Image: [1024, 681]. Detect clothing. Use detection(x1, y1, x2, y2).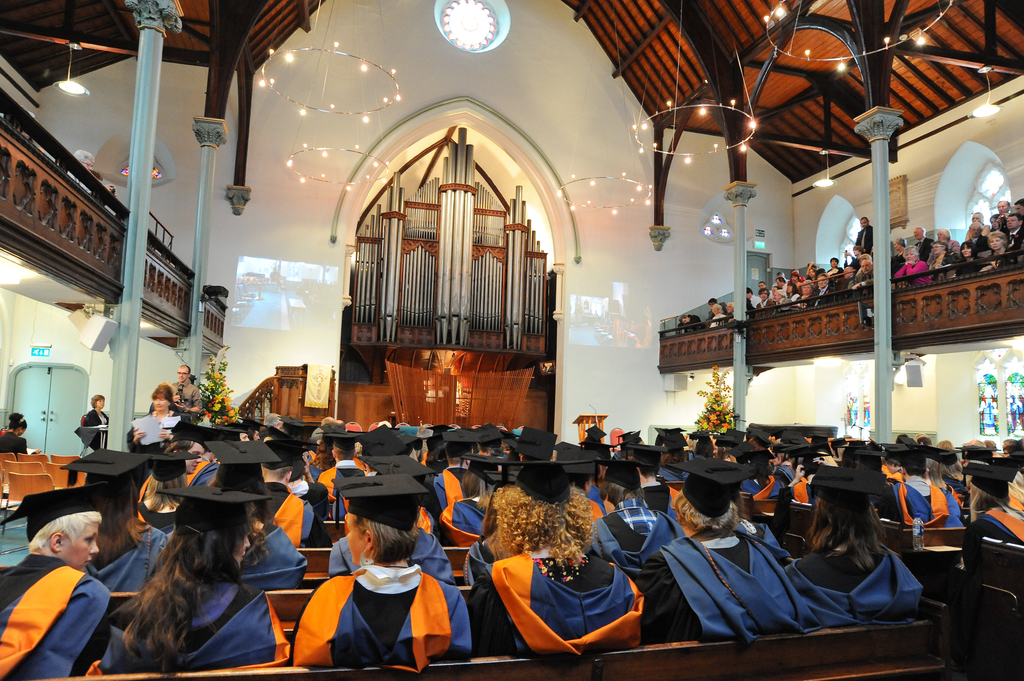
detection(955, 255, 986, 271).
